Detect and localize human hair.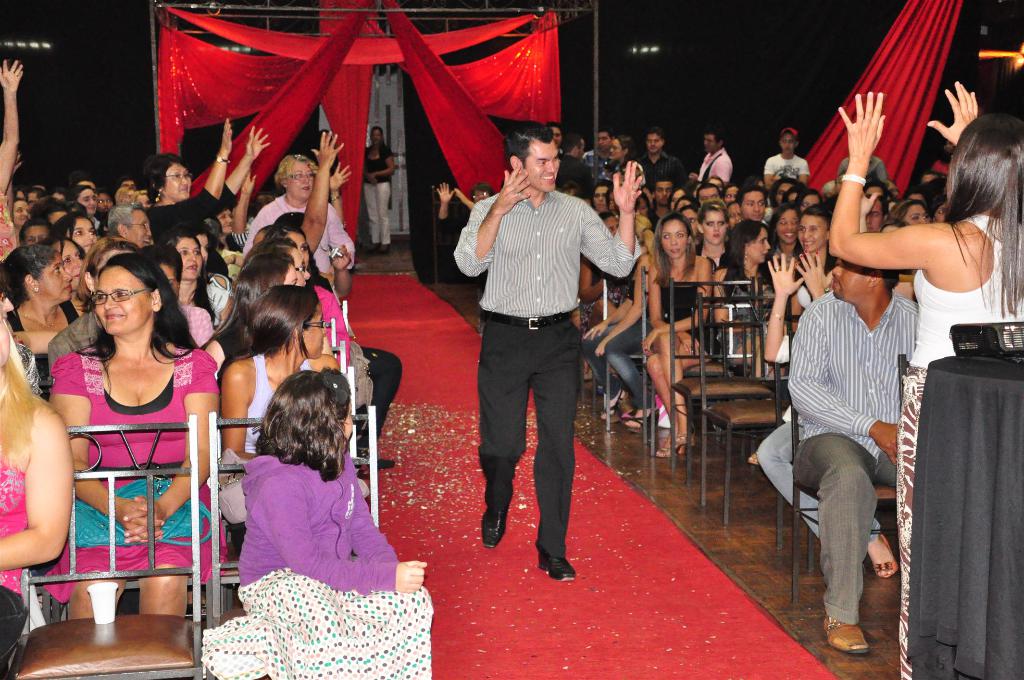
Localized at region(369, 126, 387, 150).
